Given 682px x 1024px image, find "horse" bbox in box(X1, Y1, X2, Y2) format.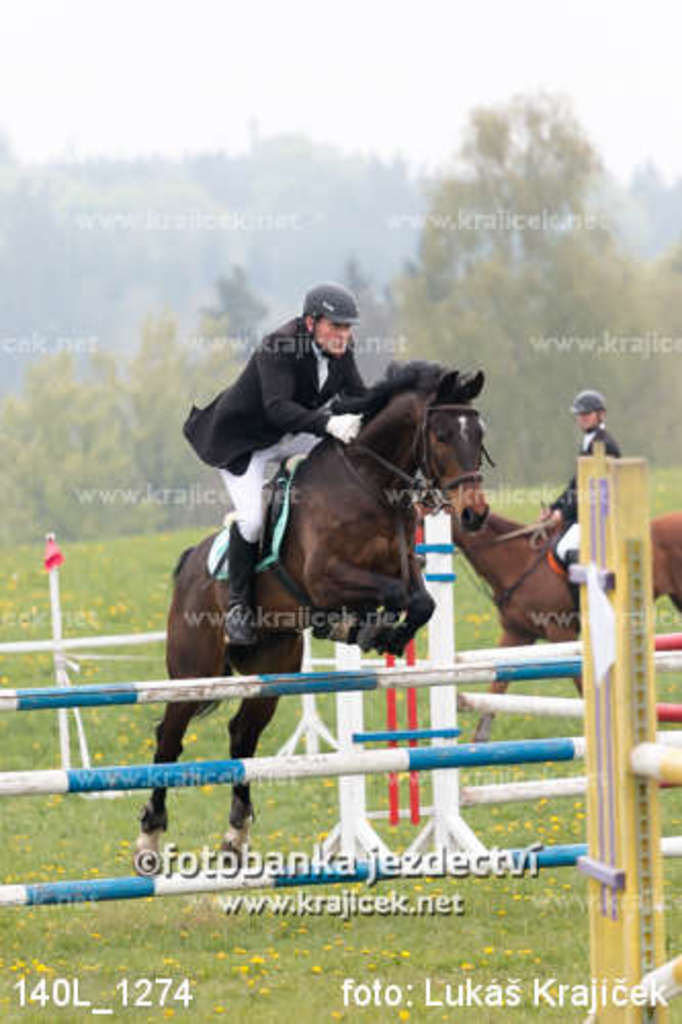
box(455, 510, 680, 739).
